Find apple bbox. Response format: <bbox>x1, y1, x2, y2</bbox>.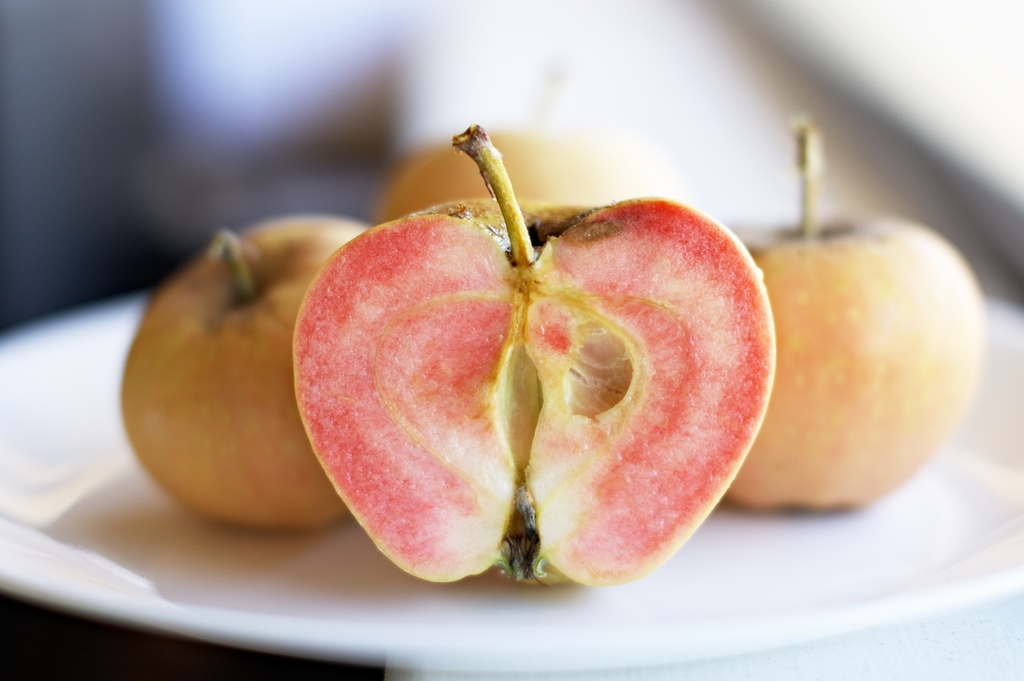
<bbox>119, 211, 374, 534</bbox>.
